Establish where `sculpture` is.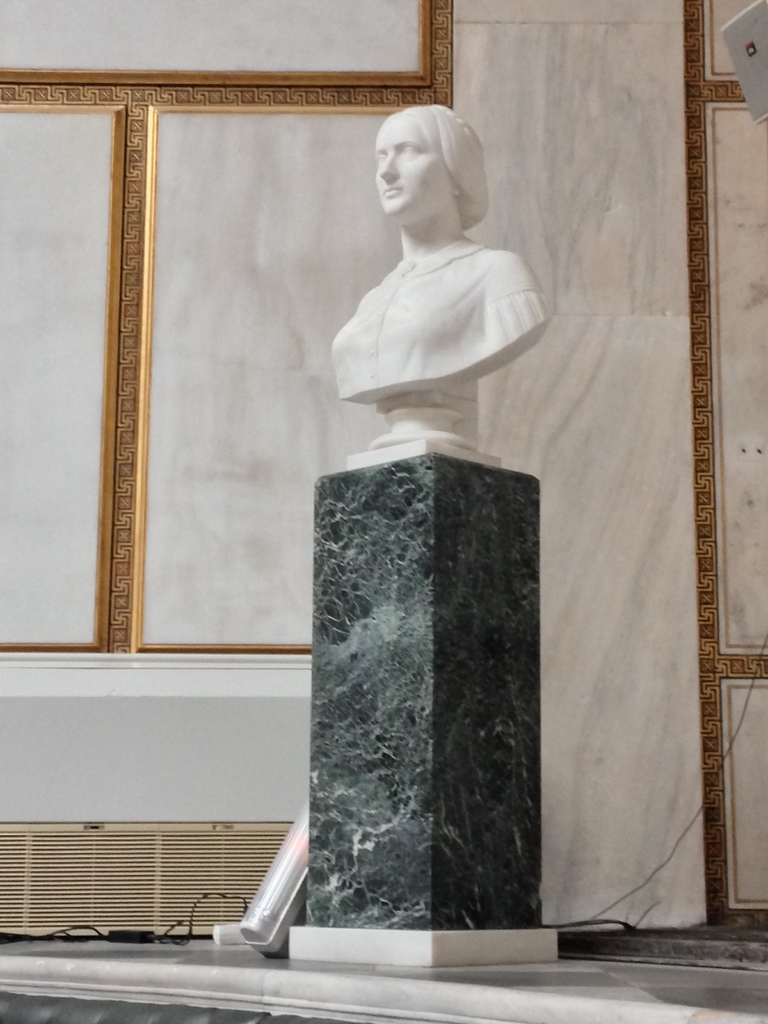
Established at <region>304, 92, 556, 478</region>.
